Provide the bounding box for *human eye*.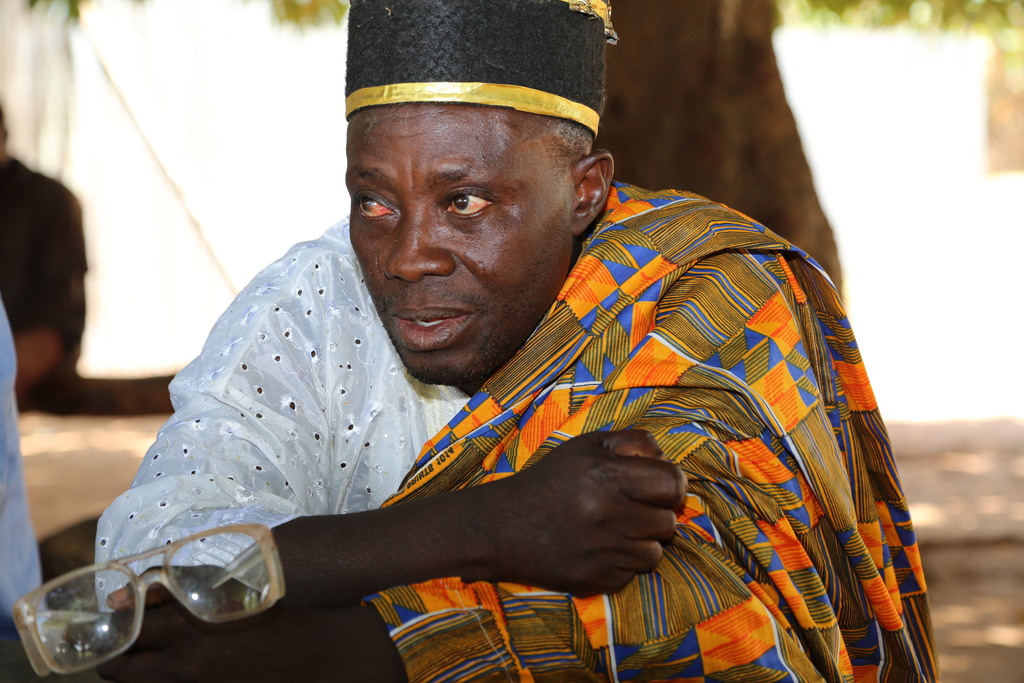
box(435, 183, 500, 230).
